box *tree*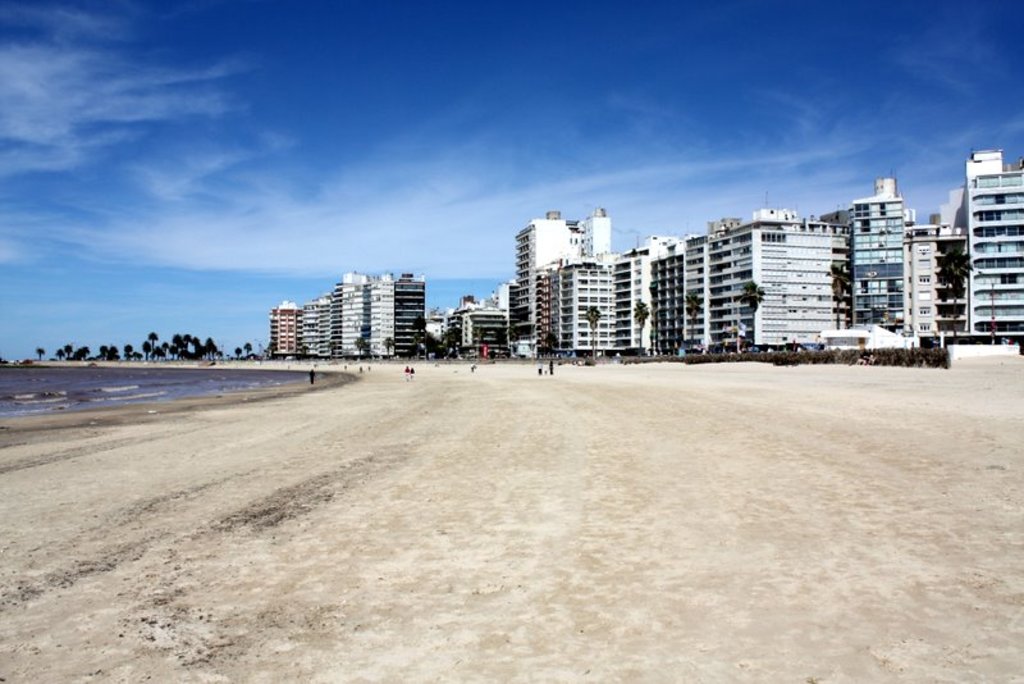
<bbox>479, 323, 486, 354</bbox>
